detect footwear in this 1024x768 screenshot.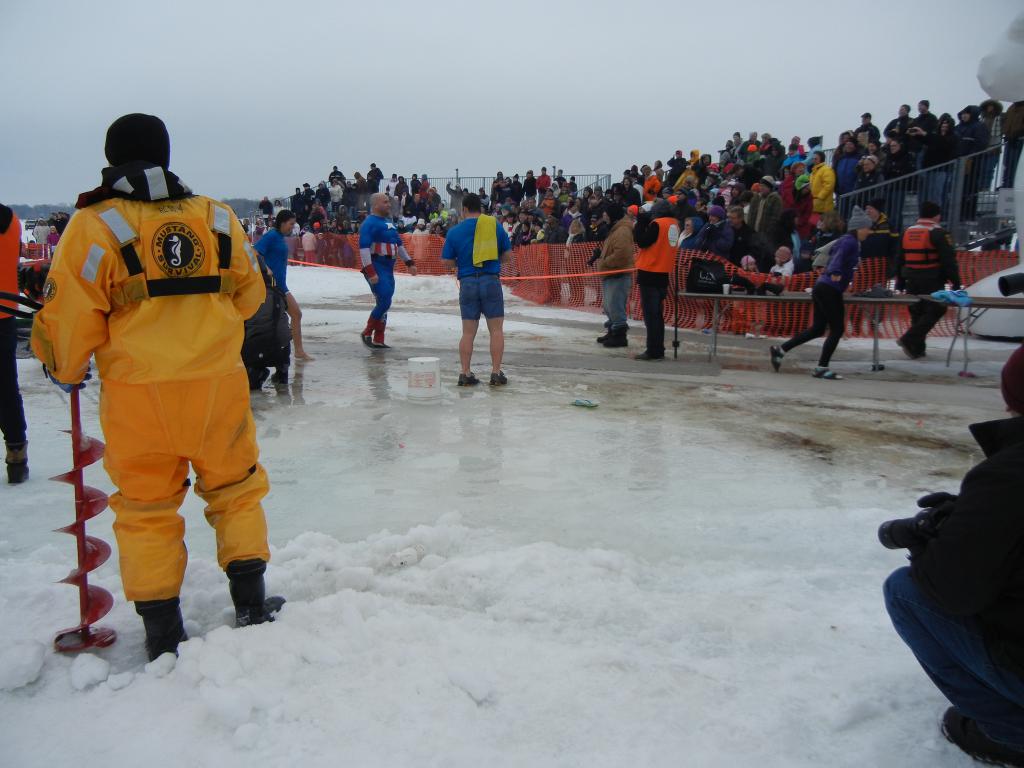
Detection: bbox=(634, 350, 665, 362).
